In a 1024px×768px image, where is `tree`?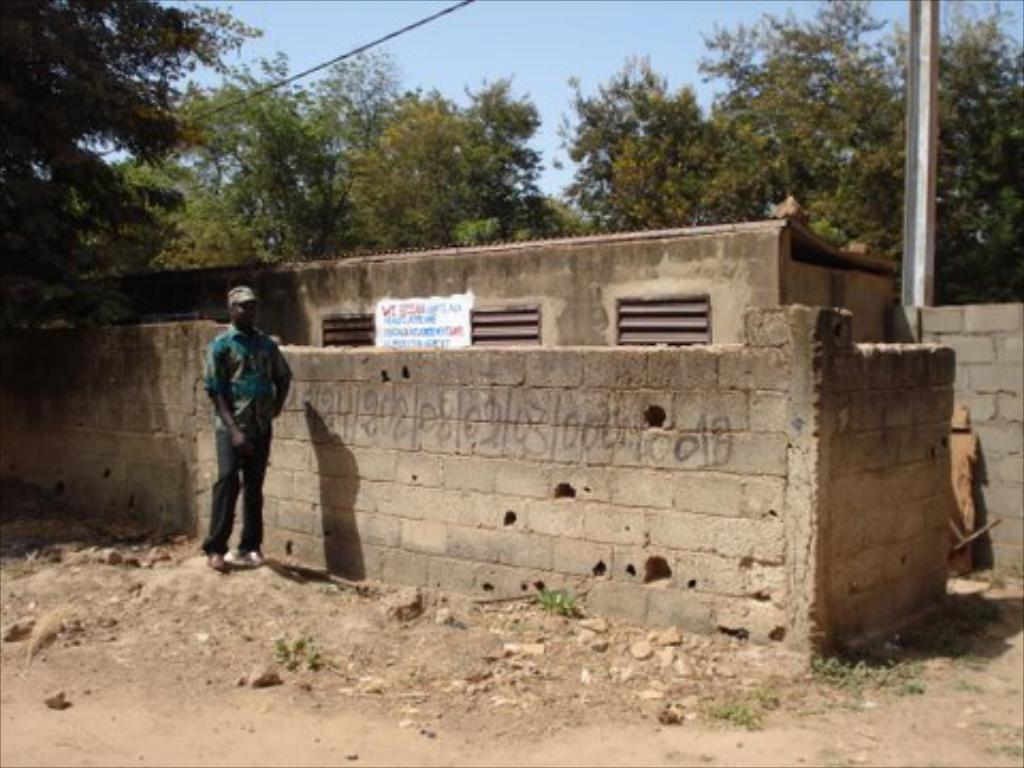
(left=548, top=64, right=762, bottom=220).
